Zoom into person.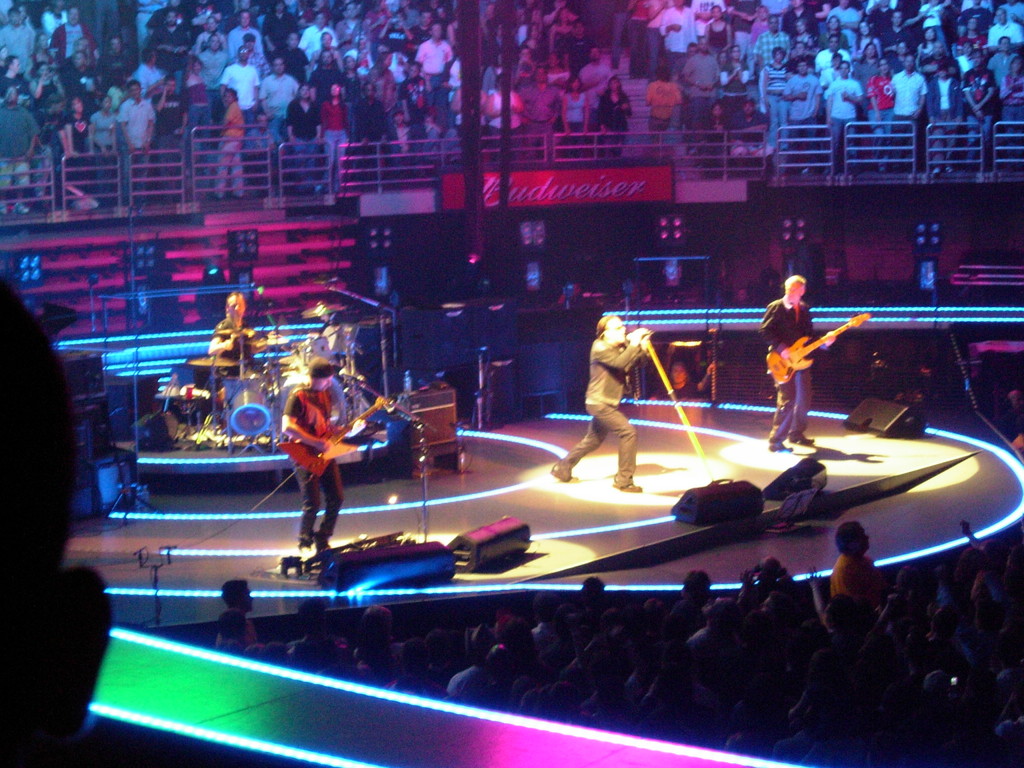
Zoom target: bbox(925, 44, 950, 71).
